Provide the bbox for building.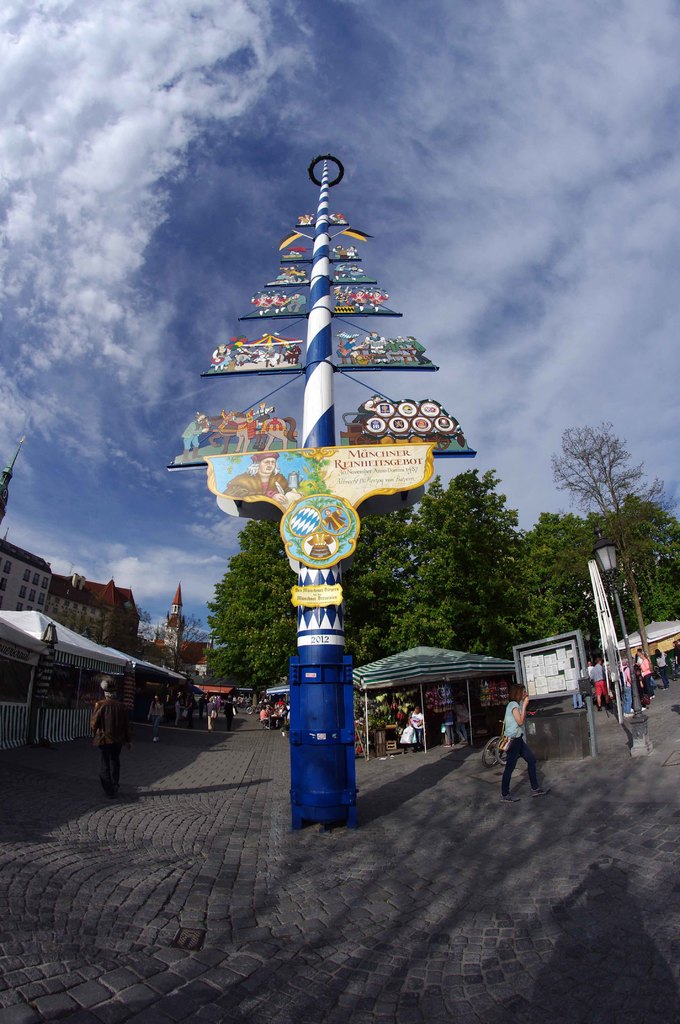
617,607,679,684.
